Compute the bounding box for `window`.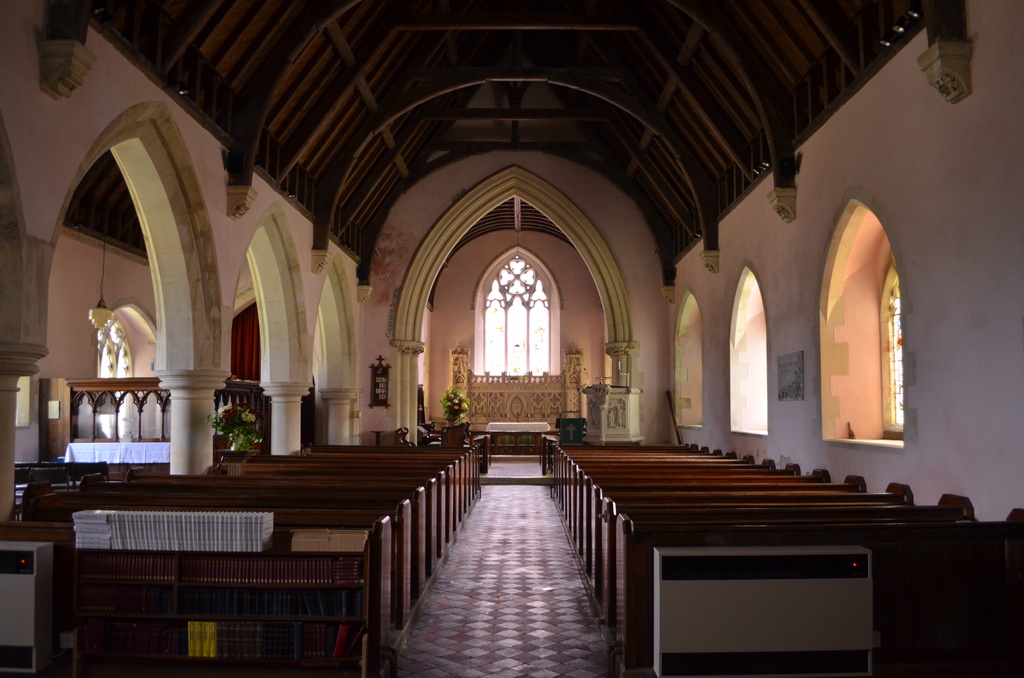
BBox(95, 313, 142, 383).
